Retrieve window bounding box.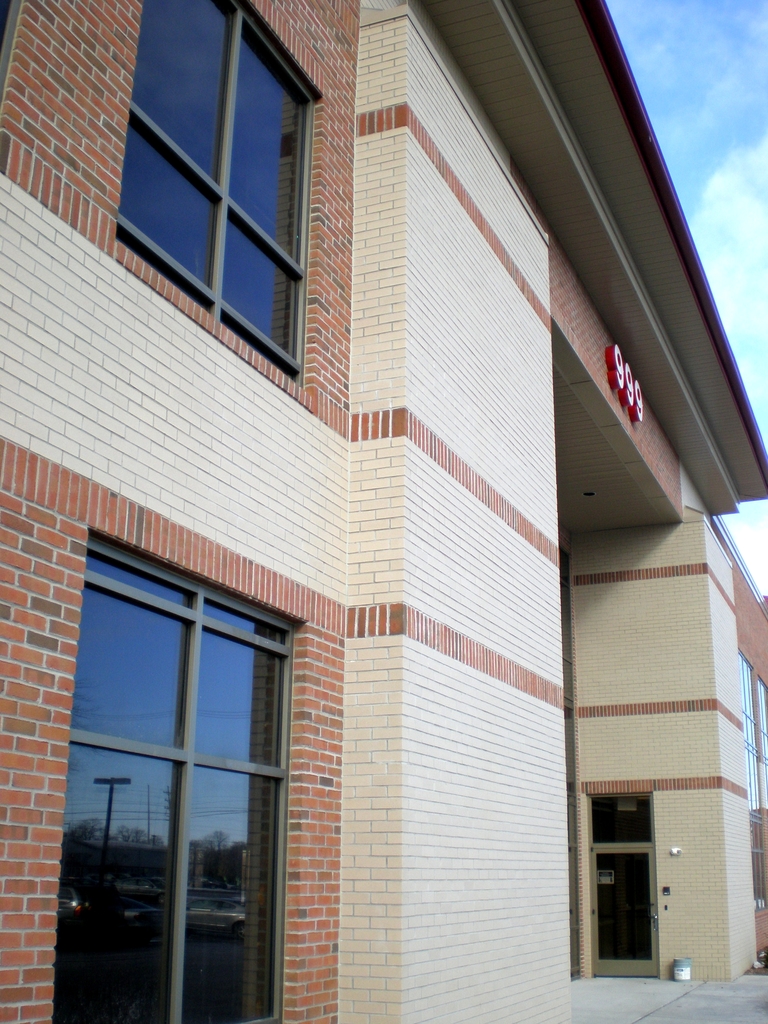
Bounding box: (x1=35, y1=527, x2=301, y2=1023).
